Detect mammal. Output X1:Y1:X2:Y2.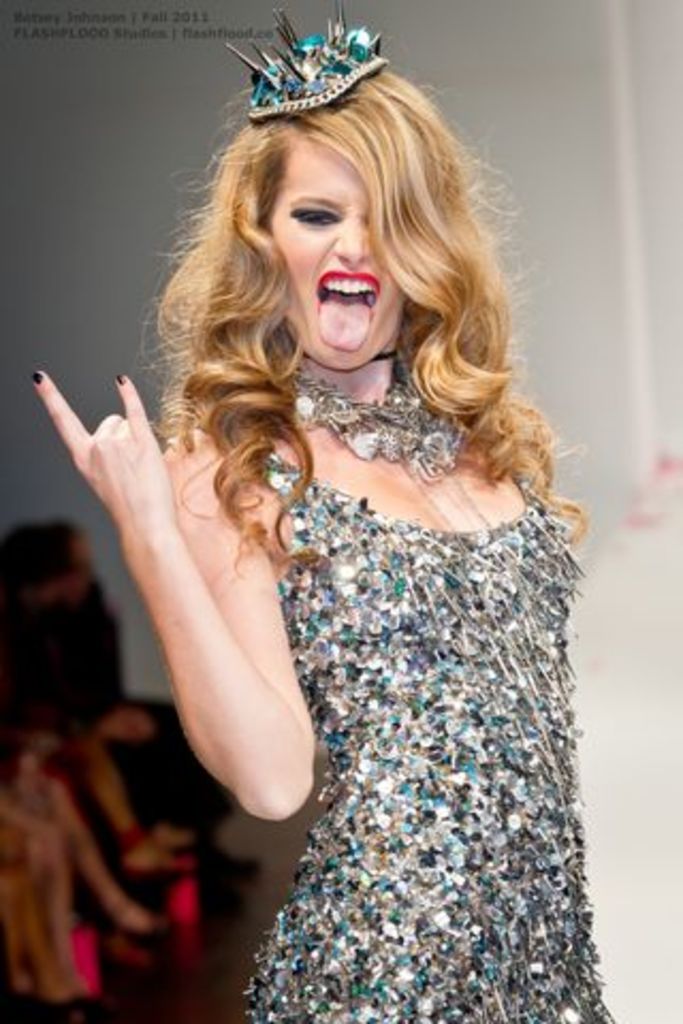
0:736:158:1022.
